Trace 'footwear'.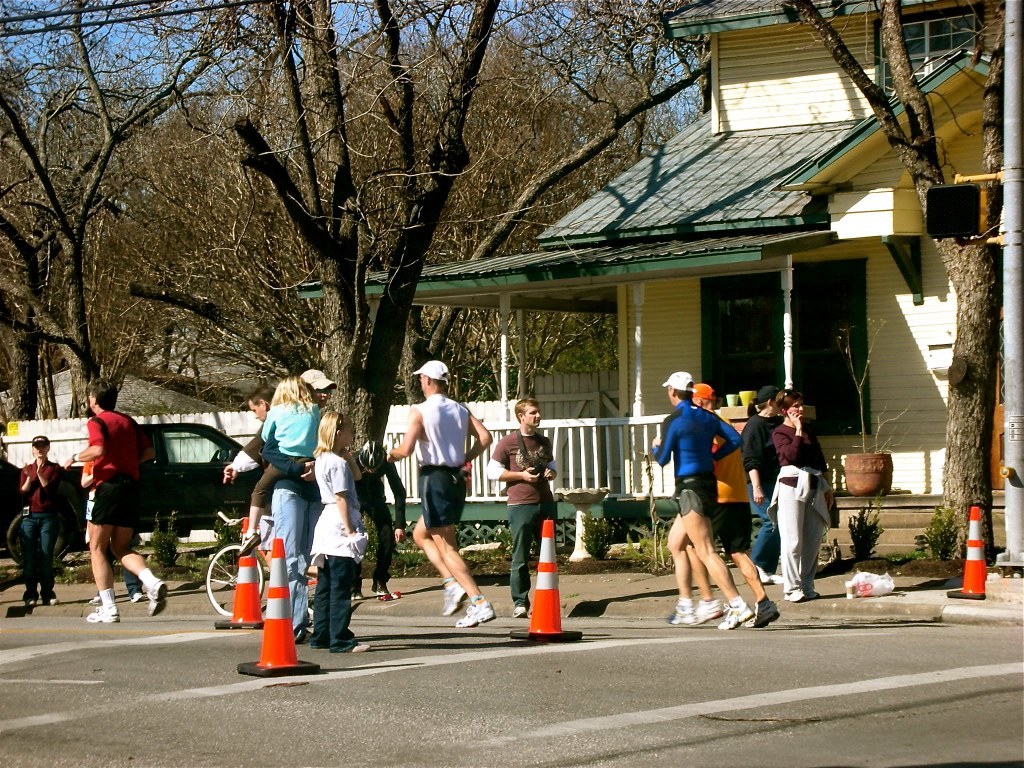
Traced to (x1=449, y1=590, x2=500, y2=629).
